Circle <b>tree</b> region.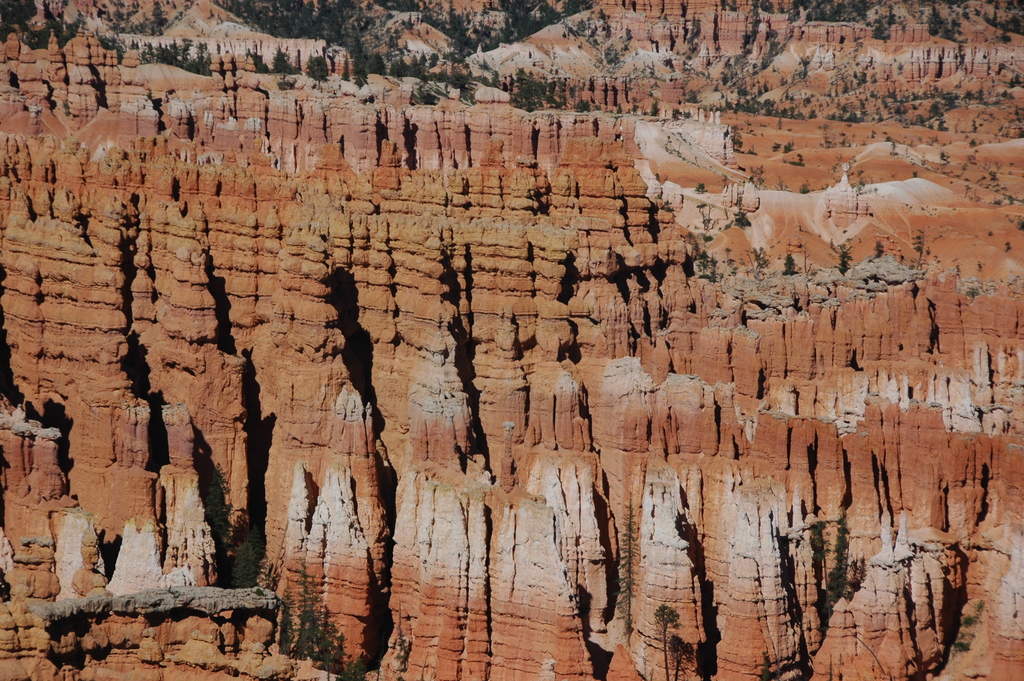
Region: 438 67 476 109.
